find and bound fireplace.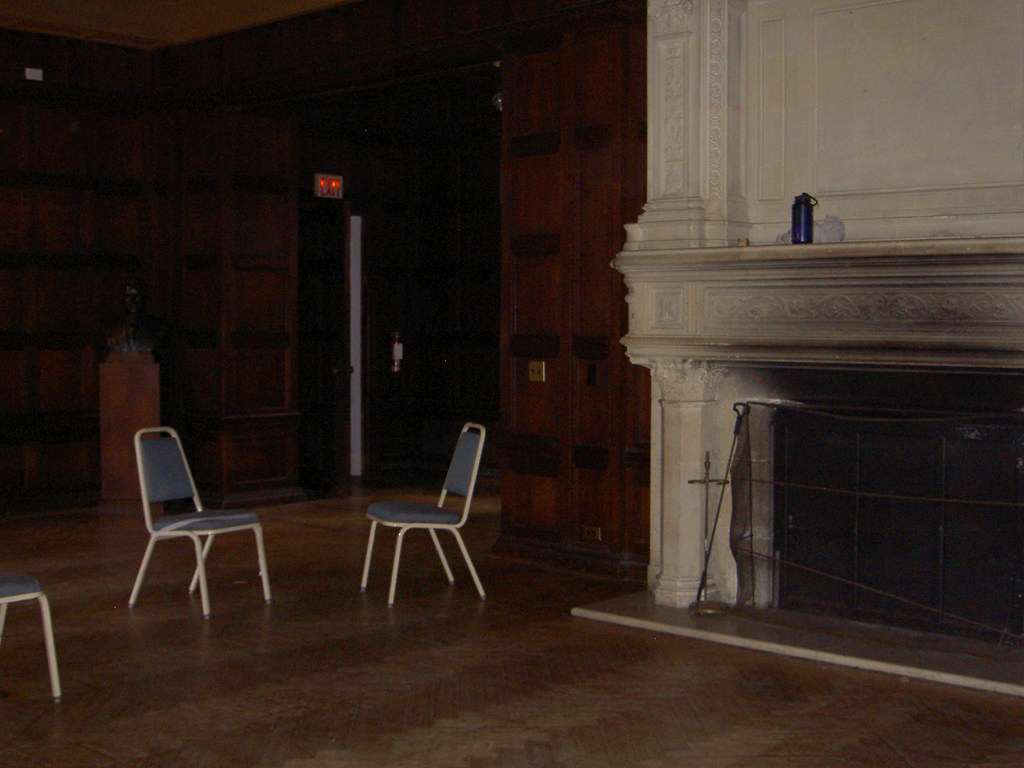
Bound: x1=741 y1=354 x2=1020 y2=652.
